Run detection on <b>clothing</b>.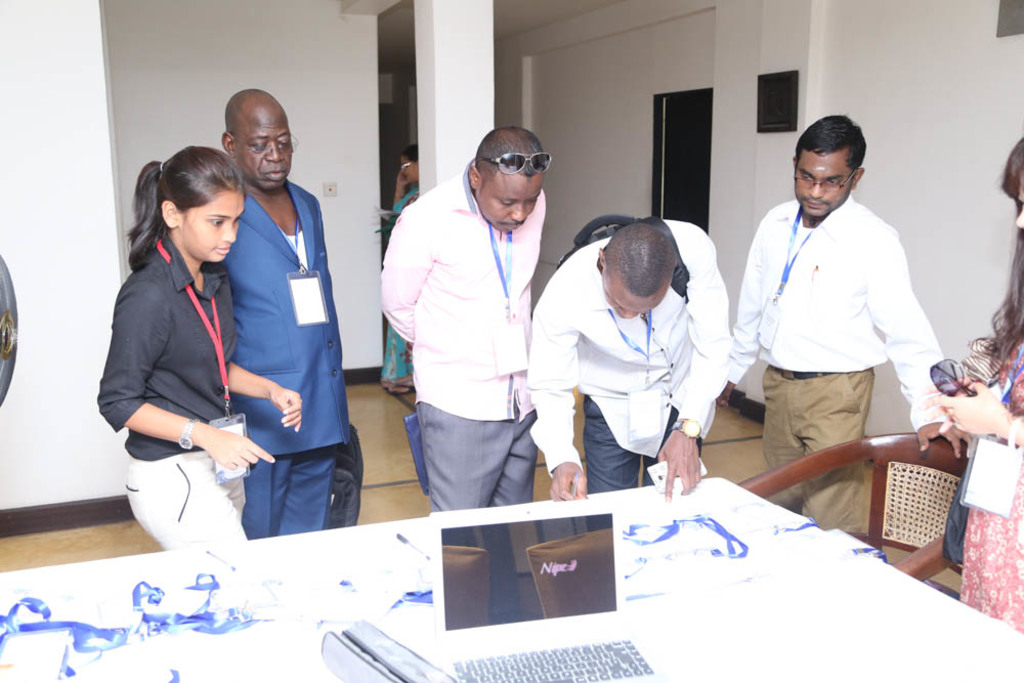
Result: x1=90, y1=225, x2=256, y2=548.
